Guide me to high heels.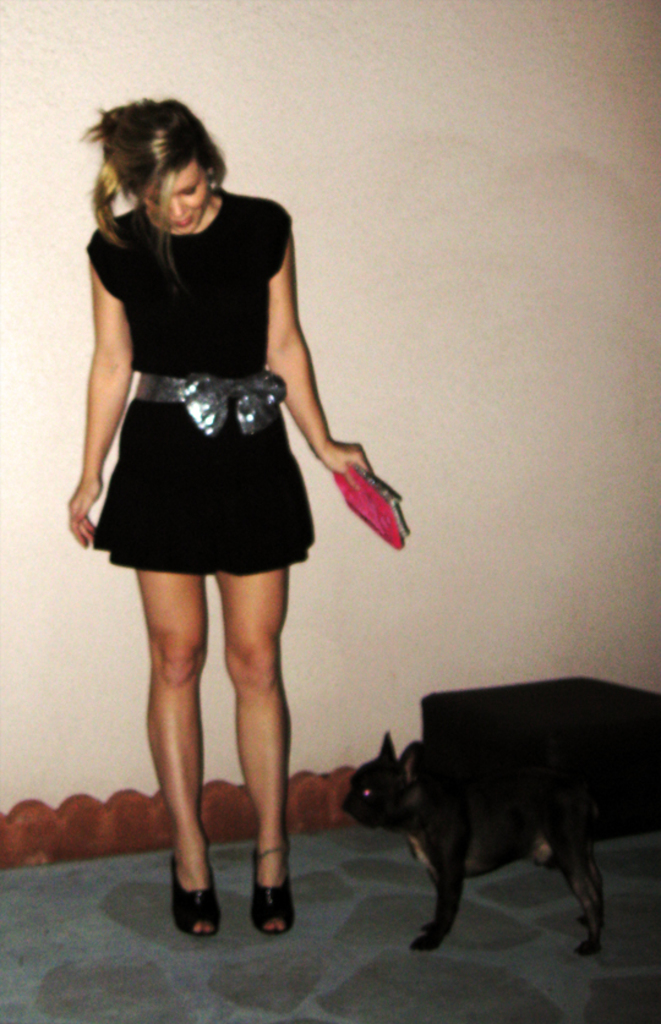
Guidance: detection(252, 855, 293, 937).
